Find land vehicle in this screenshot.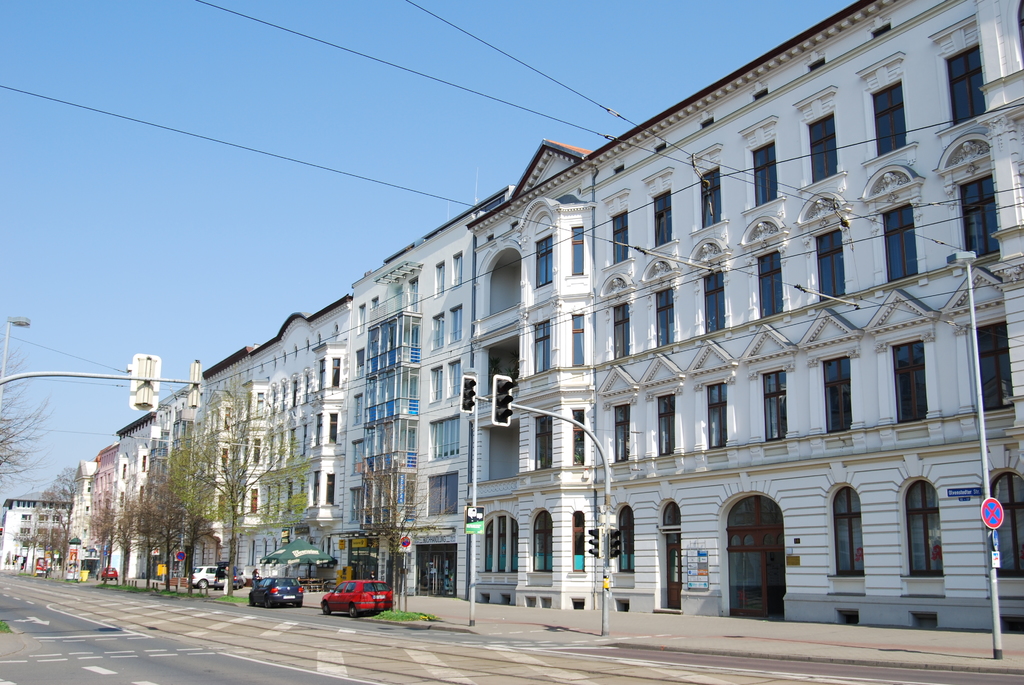
The bounding box for land vehicle is box(306, 560, 395, 631).
